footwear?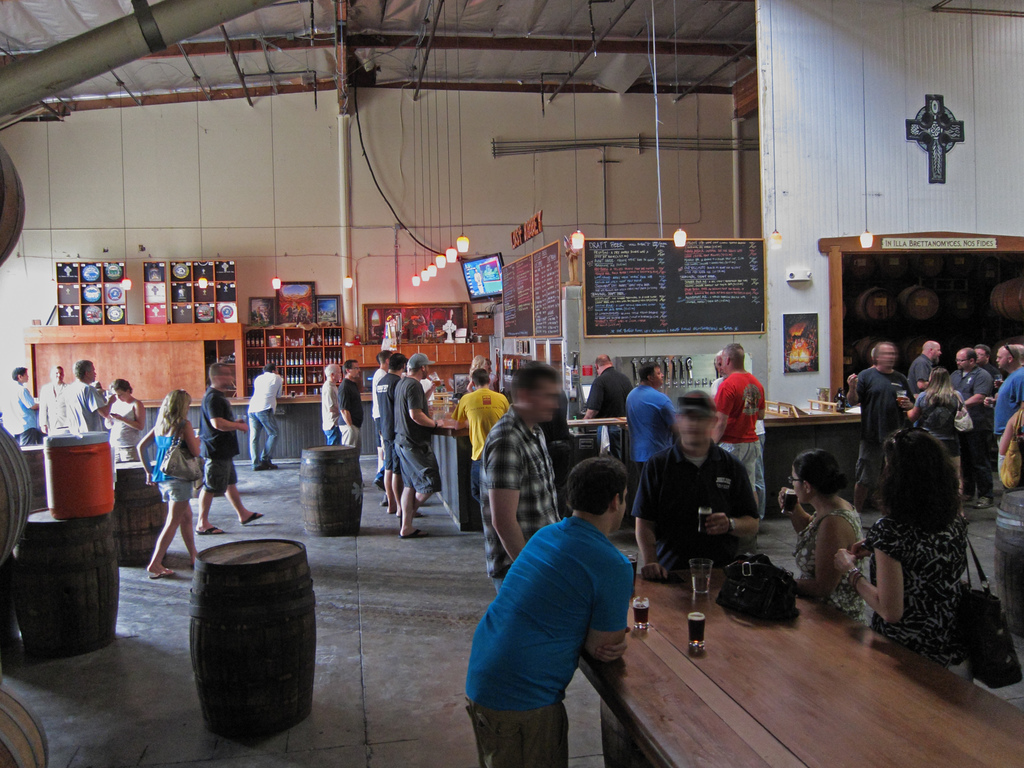
400 527 428 537
